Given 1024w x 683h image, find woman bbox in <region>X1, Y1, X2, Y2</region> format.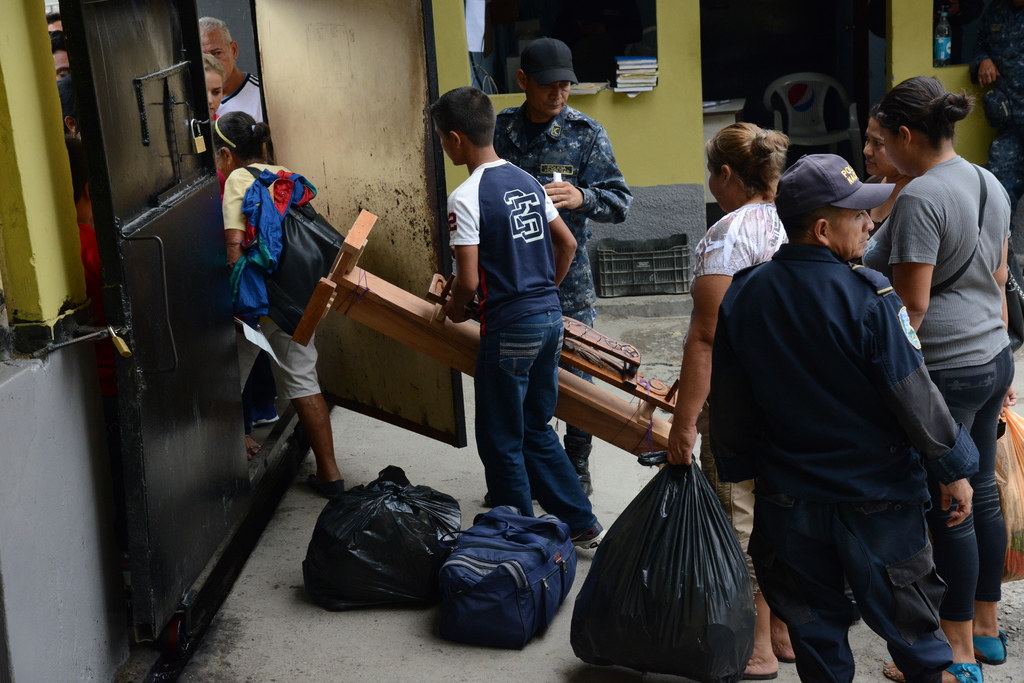
<region>668, 120, 787, 467</region>.
